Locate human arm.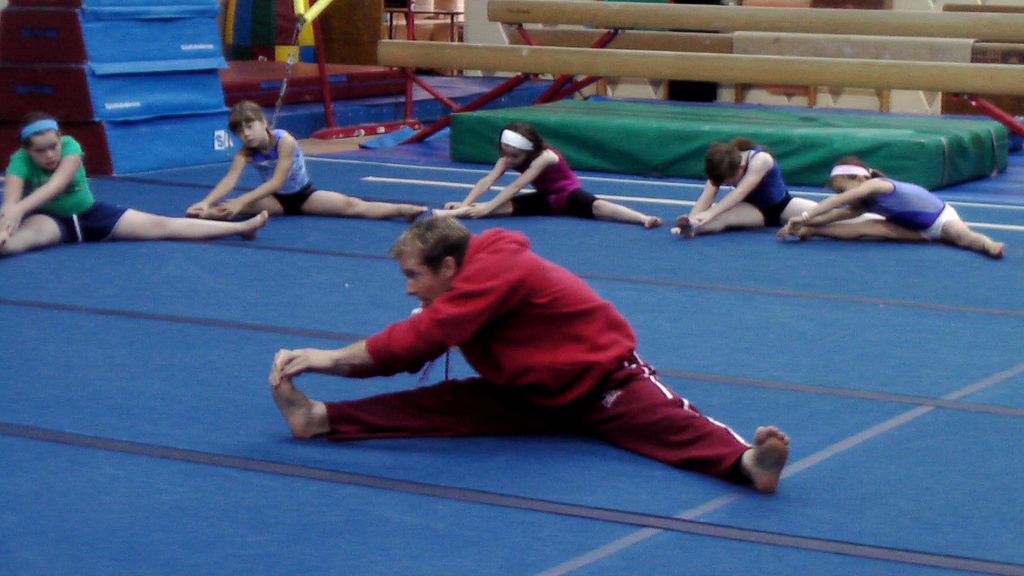
Bounding box: bbox(463, 142, 557, 218).
